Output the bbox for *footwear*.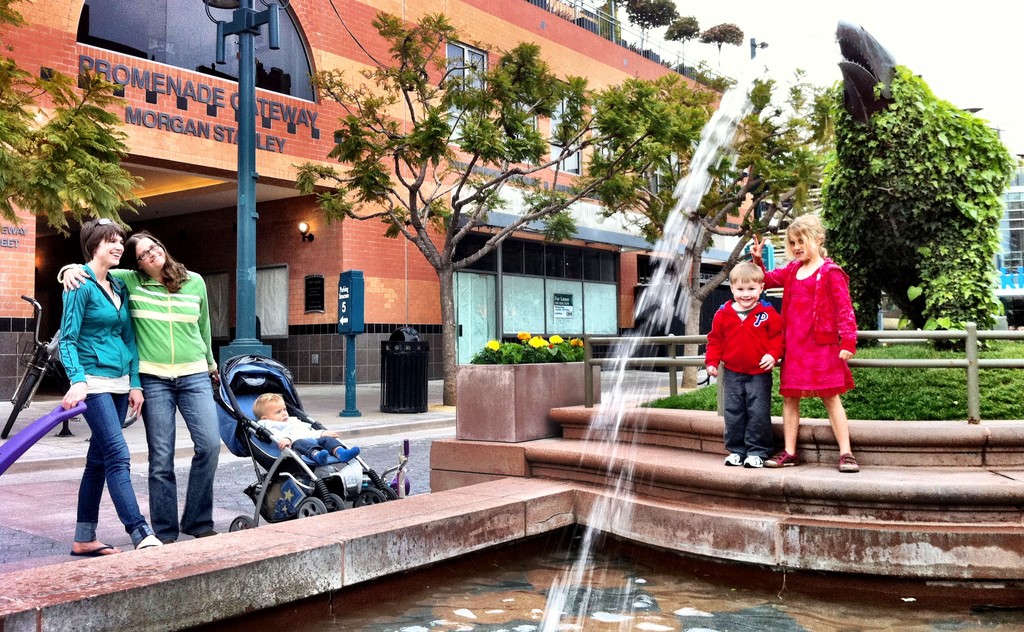
box(196, 528, 216, 535).
